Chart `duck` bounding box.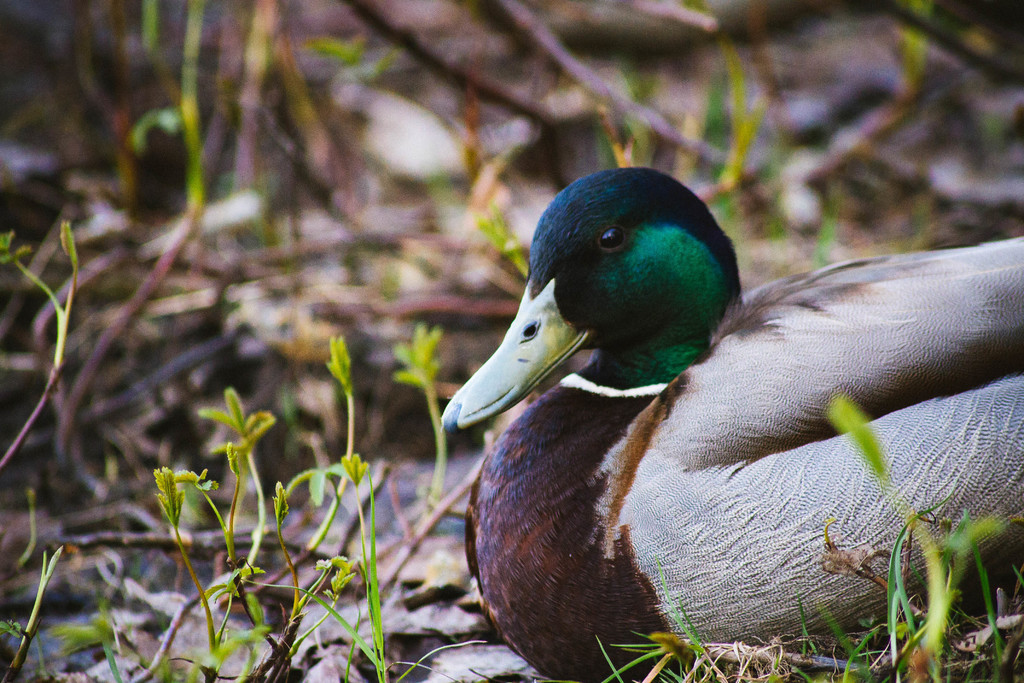
Charted: locate(434, 163, 1022, 682).
